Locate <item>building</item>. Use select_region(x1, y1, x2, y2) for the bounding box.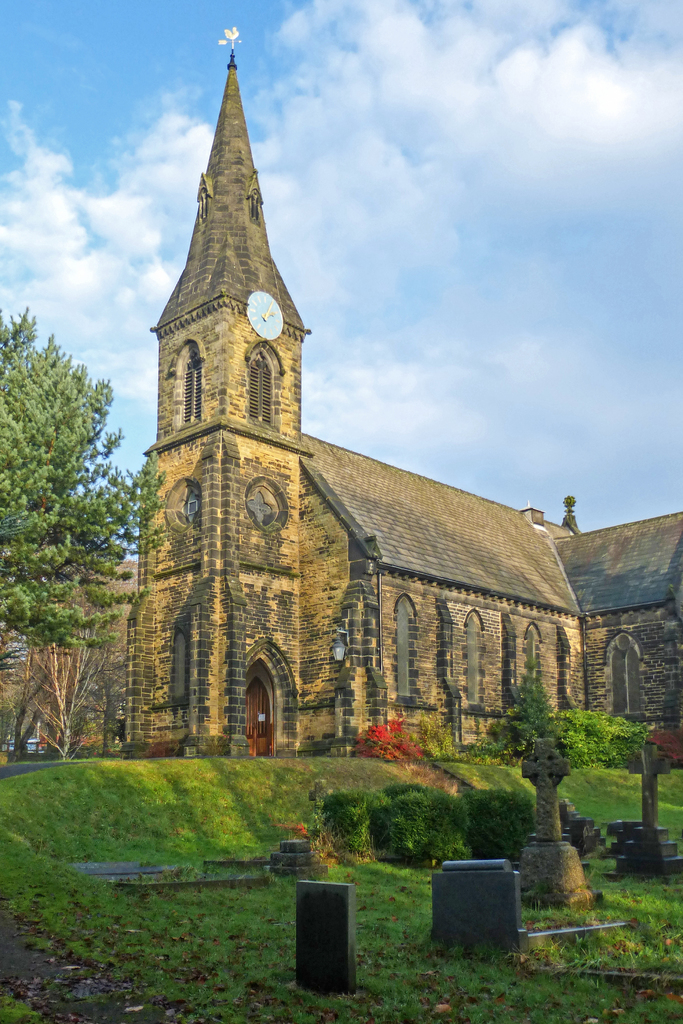
select_region(29, 28, 682, 755).
